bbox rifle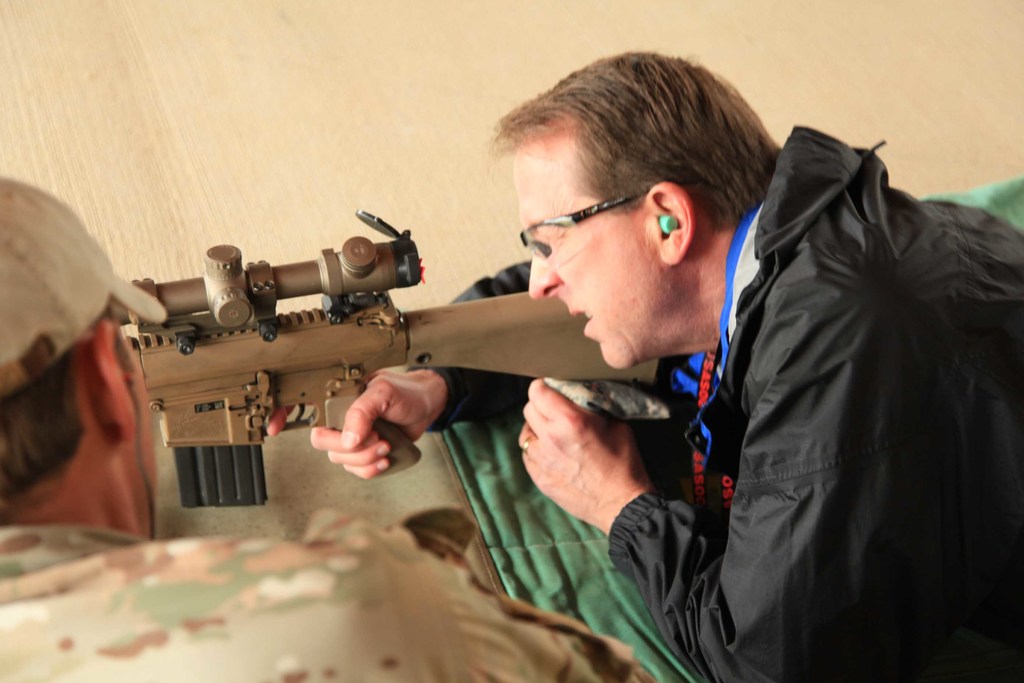
99, 218, 615, 515
